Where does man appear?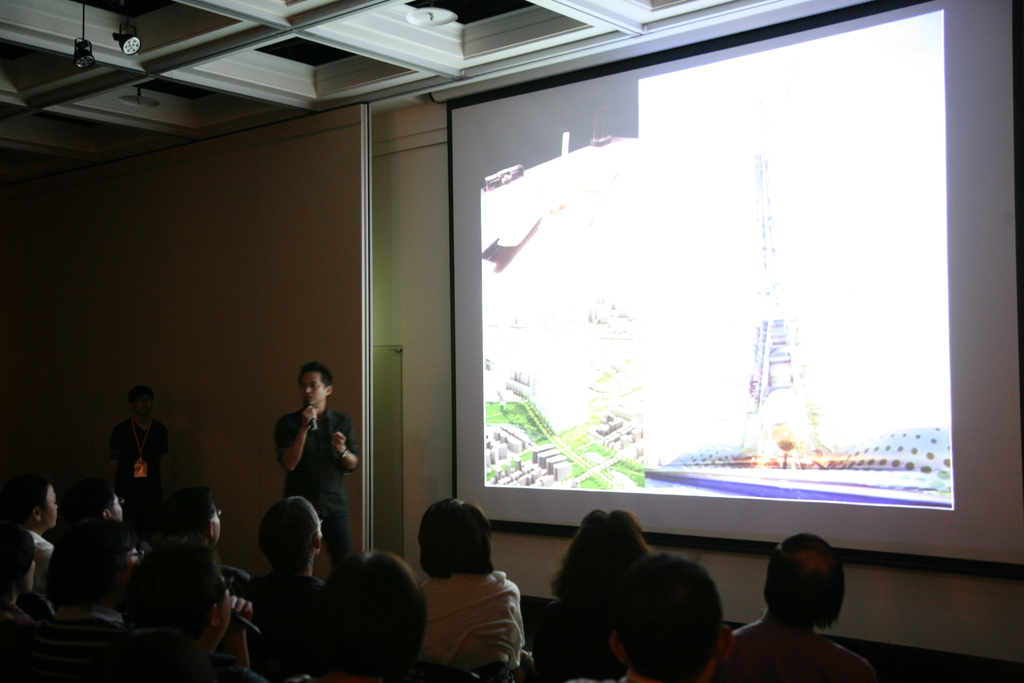
Appears at box=[69, 481, 129, 522].
